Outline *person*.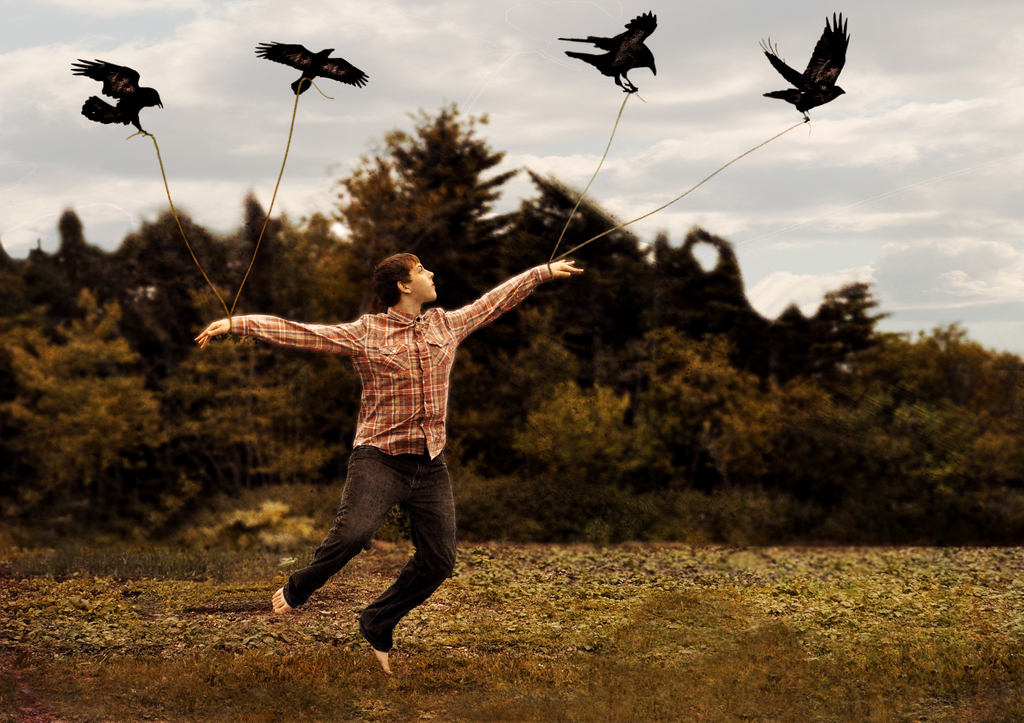
Outline: <bbox>237, 199, 538, 678</bbox>.
